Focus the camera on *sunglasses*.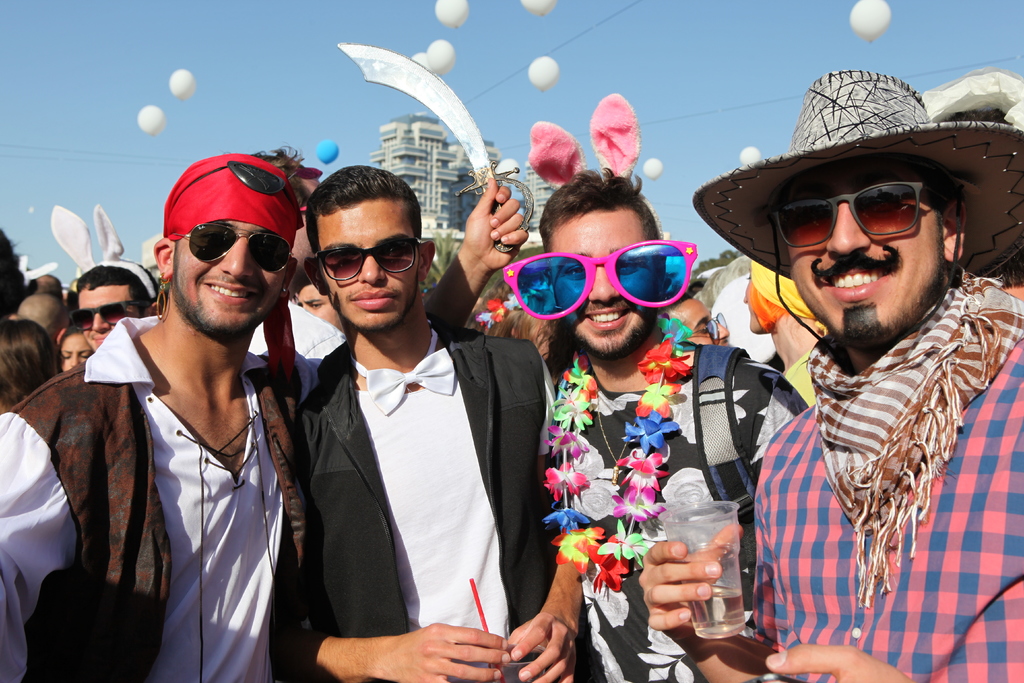
Focus region: [x1=70, y1=303, x2=139, y2=331].
